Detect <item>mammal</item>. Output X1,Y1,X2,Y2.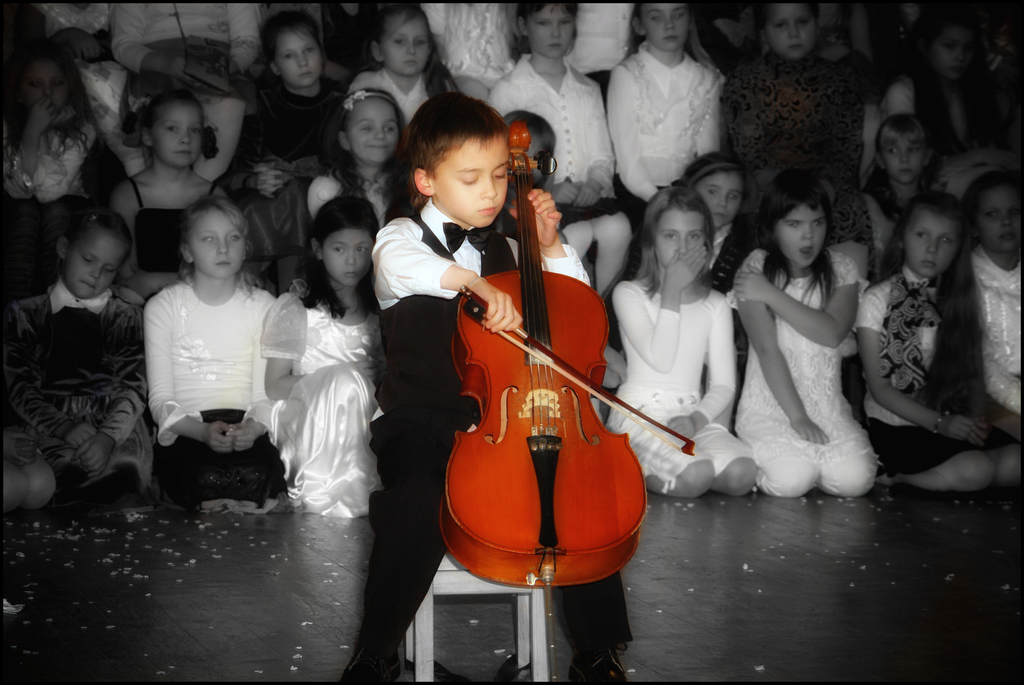
712,0,859,208.
